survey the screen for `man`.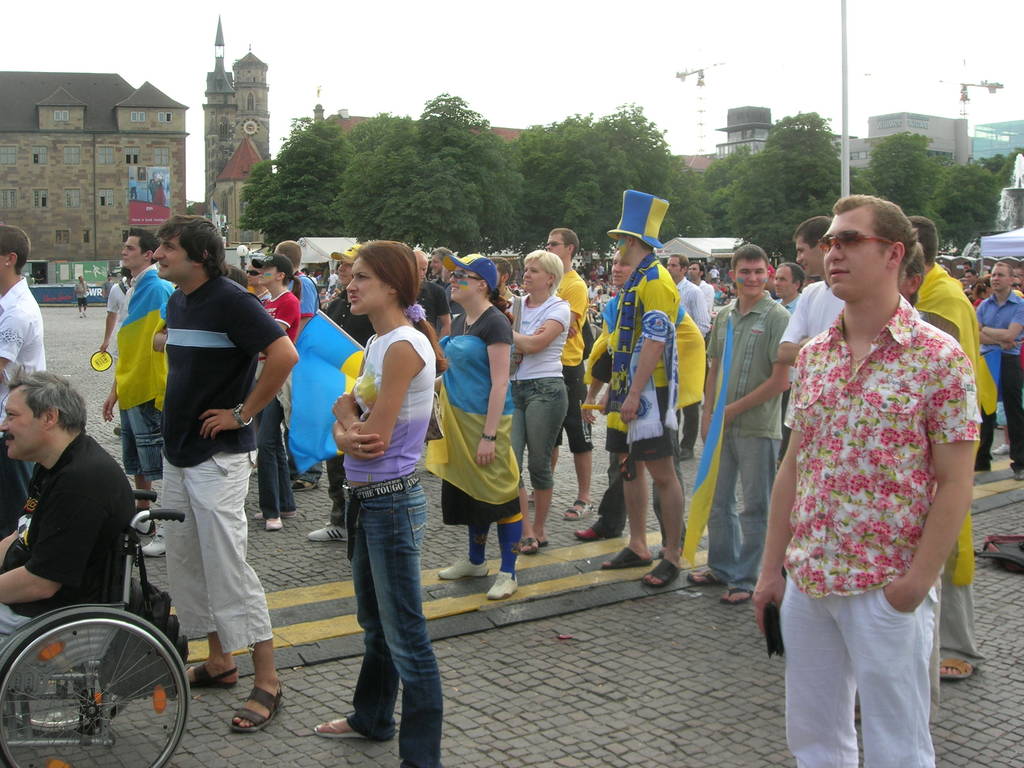
Survey found: bbox=[738, 206, 964, 764].
